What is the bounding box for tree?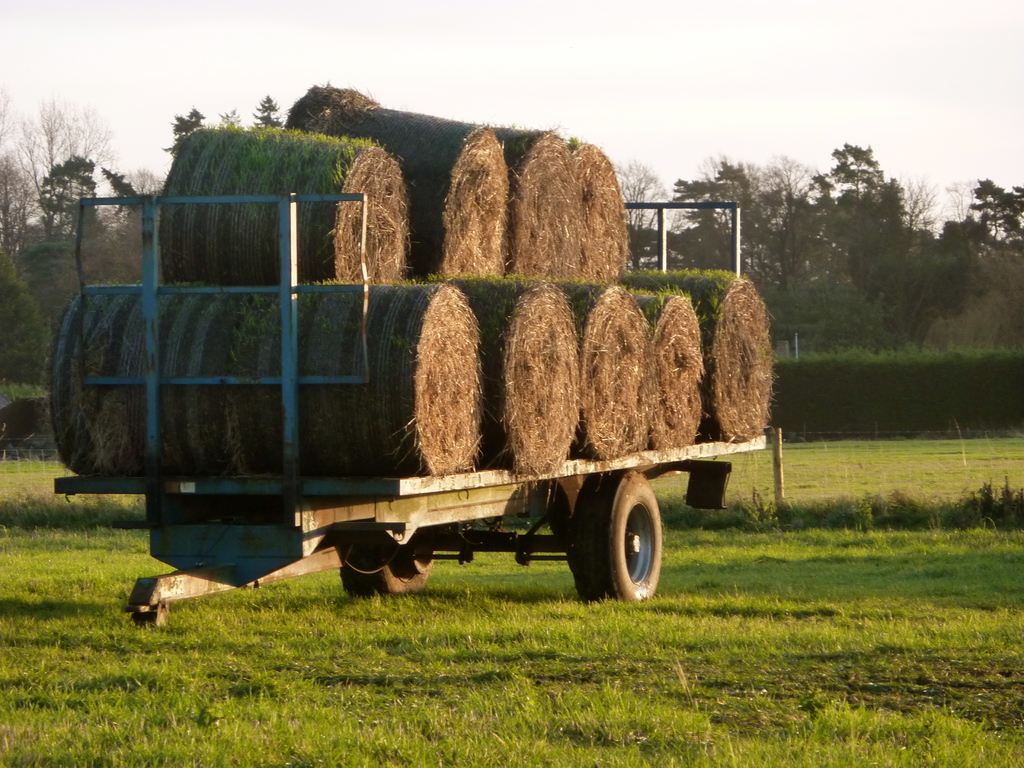
left=165, top=107, right=214, bottom=156.
